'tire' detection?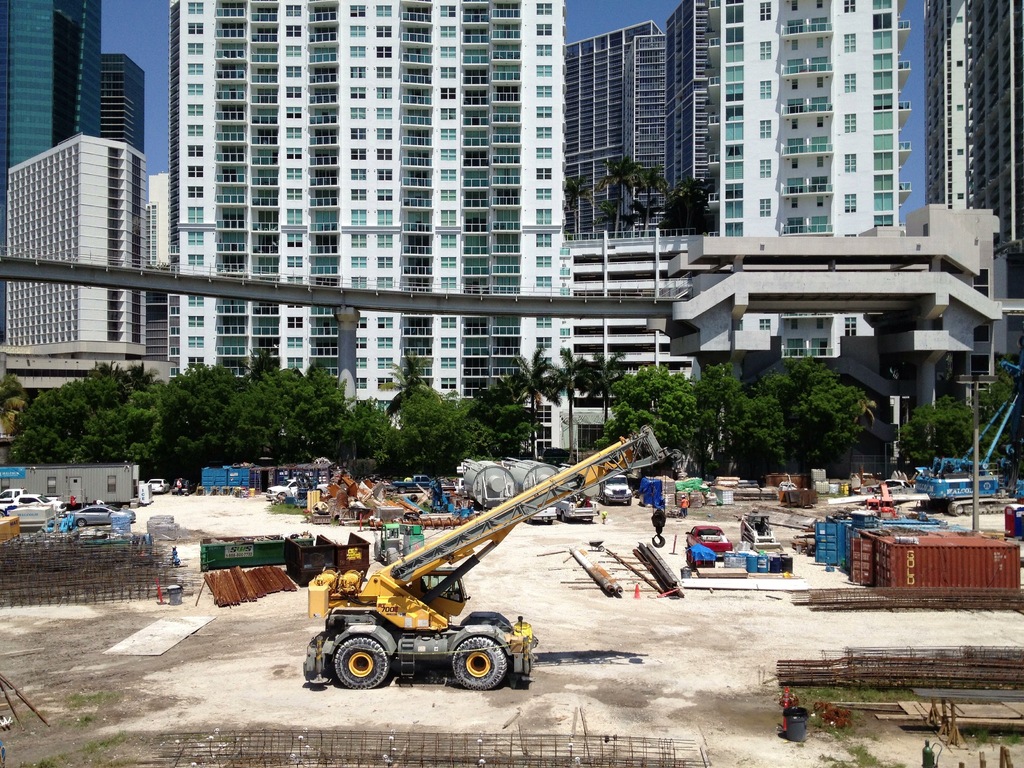
x1=626 y1=495 x2=634 y2=508
